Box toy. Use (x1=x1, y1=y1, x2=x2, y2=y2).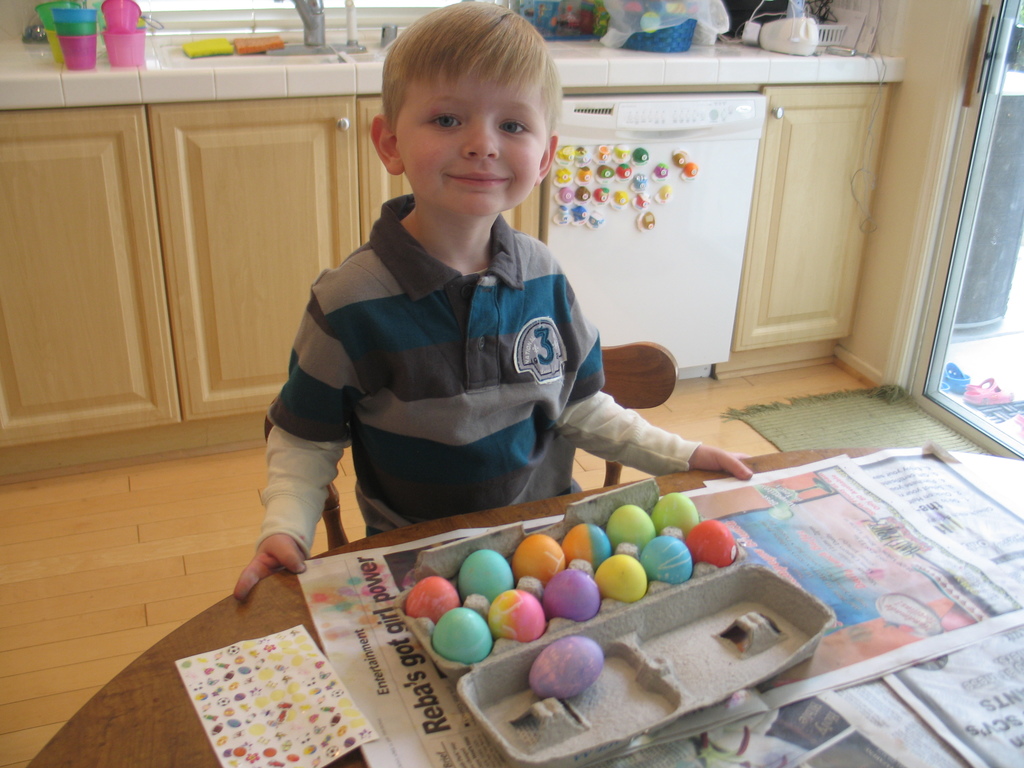
(x1=631, y1=173, x2=645, y2=191).
